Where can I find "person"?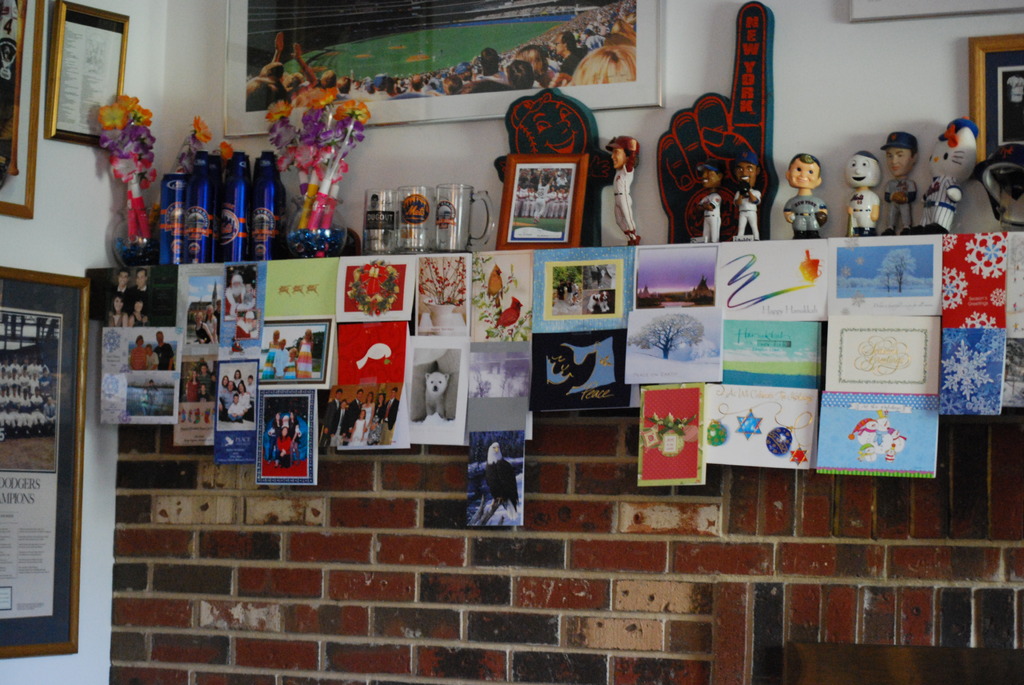
You can find it at (109, 290, 129, 327).
